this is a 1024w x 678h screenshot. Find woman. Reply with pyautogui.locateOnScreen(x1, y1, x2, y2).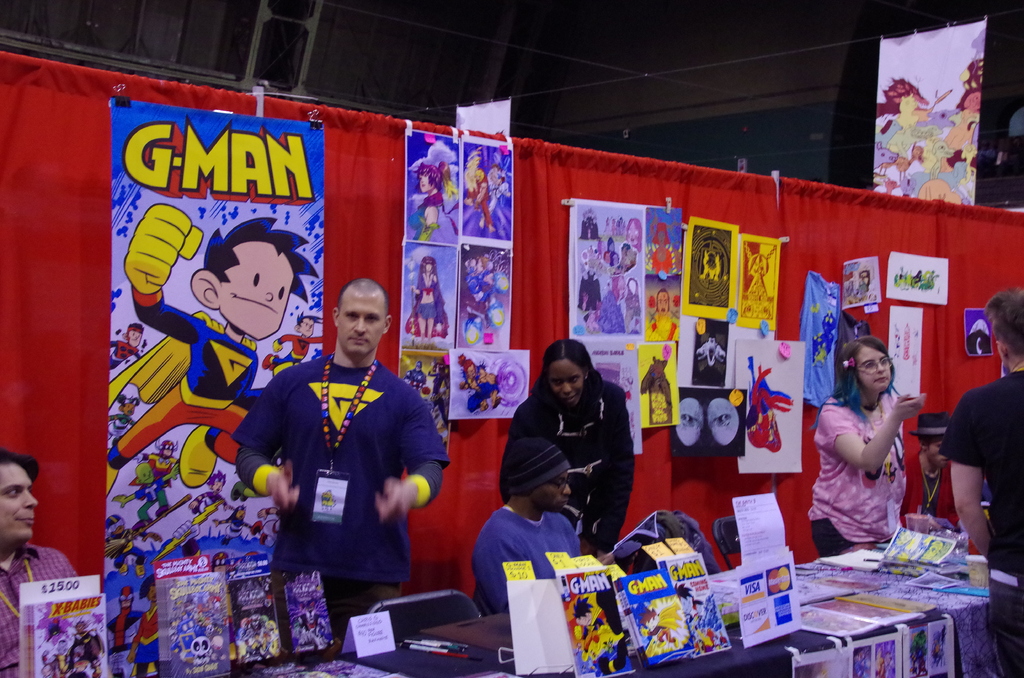
pyautogui.locateOnScreen(811, 332, 924, 561).
